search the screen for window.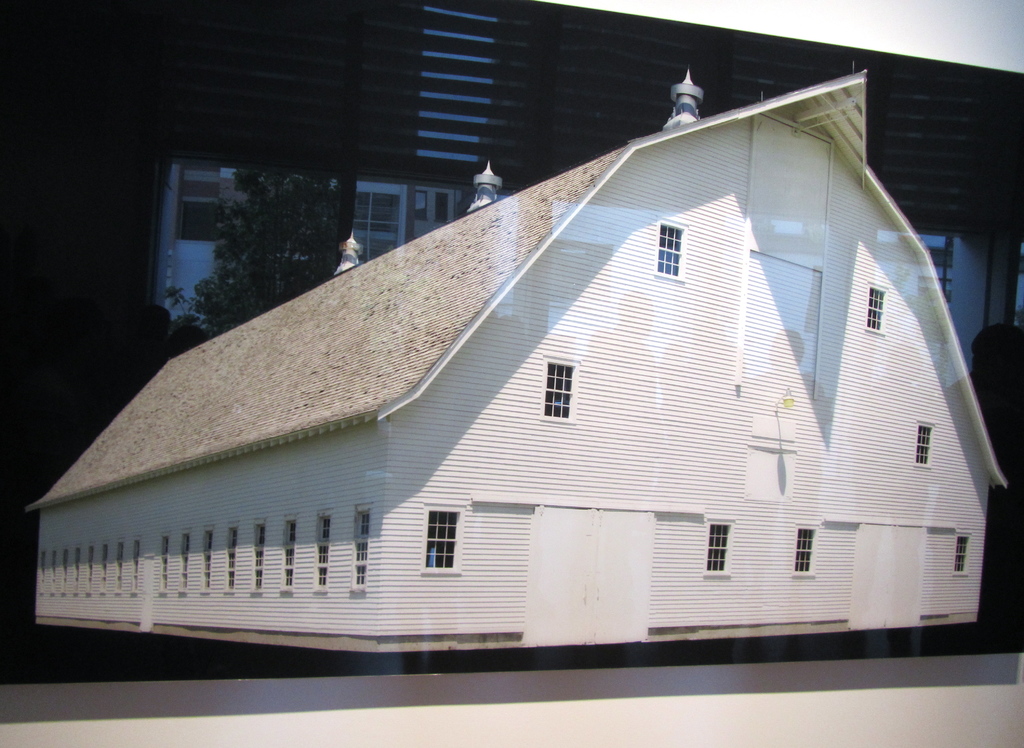
Found at (349, 498, 371, 592).
